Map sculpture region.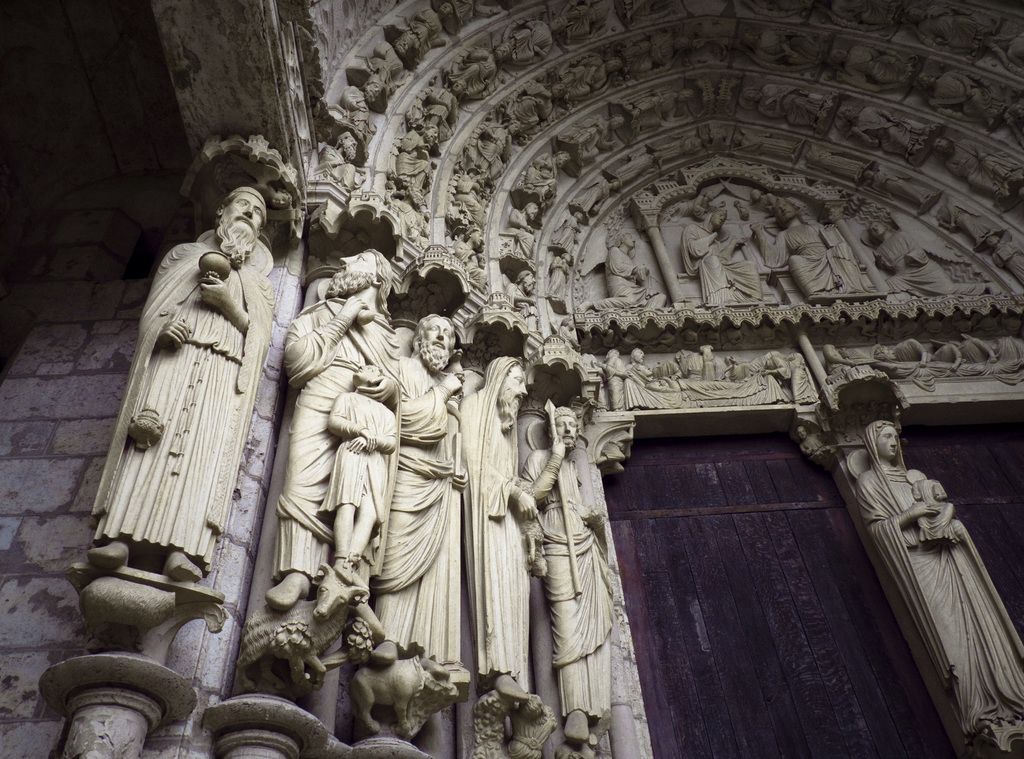
Mapped to [760, 350, 794, 381].
